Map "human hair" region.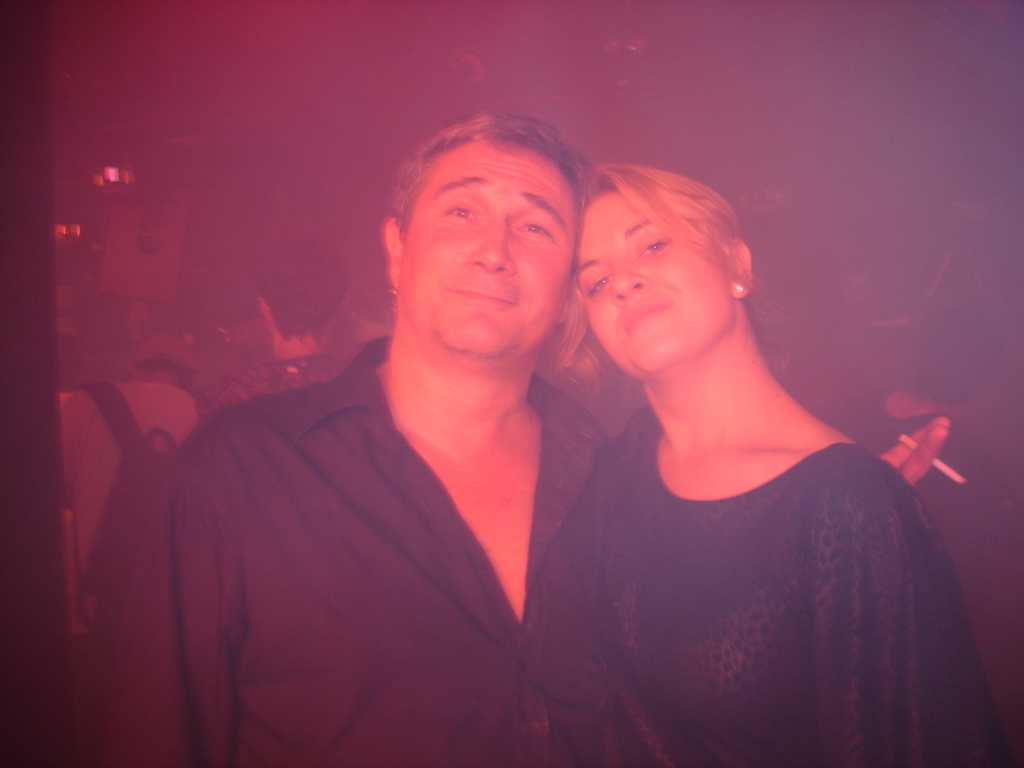
Mapped to detection(913, 302, 1002, 410).
